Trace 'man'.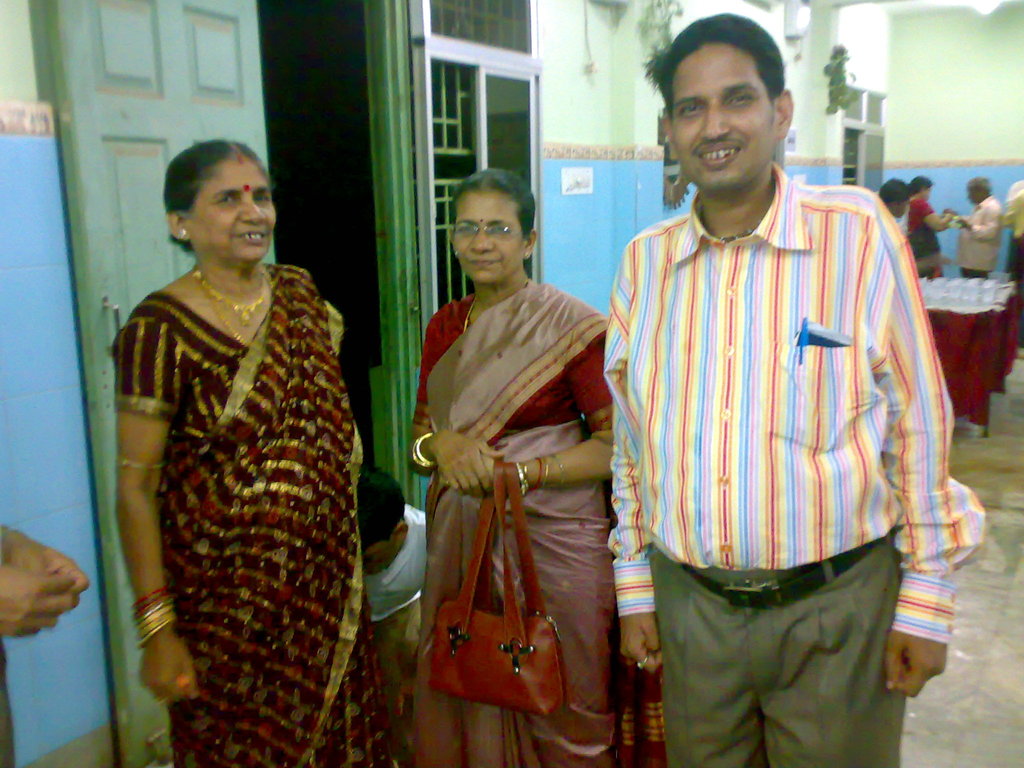
Traced to crop(953, 173, 1004, 276).
